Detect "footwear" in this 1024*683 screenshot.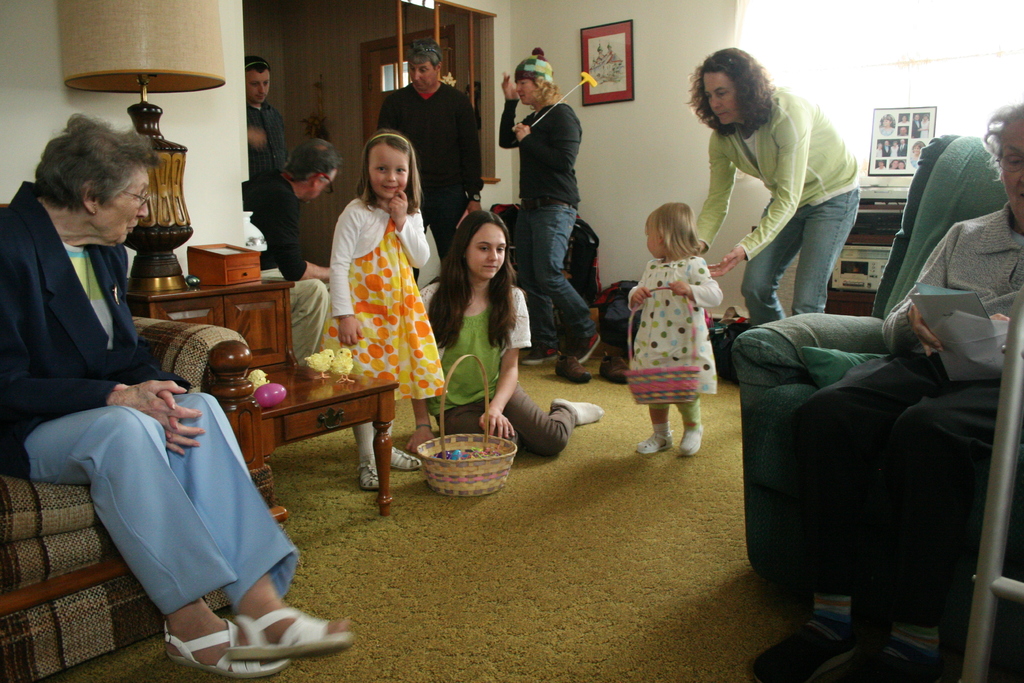
Detection: region(635, 432, 674, 452).
